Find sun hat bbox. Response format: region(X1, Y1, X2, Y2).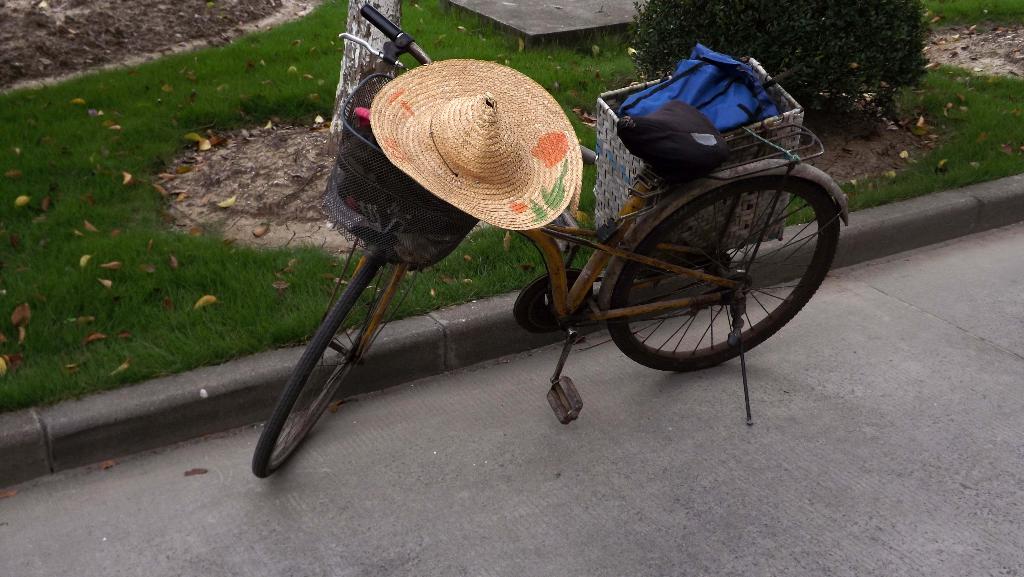
region(366, 63, 581, 230).
